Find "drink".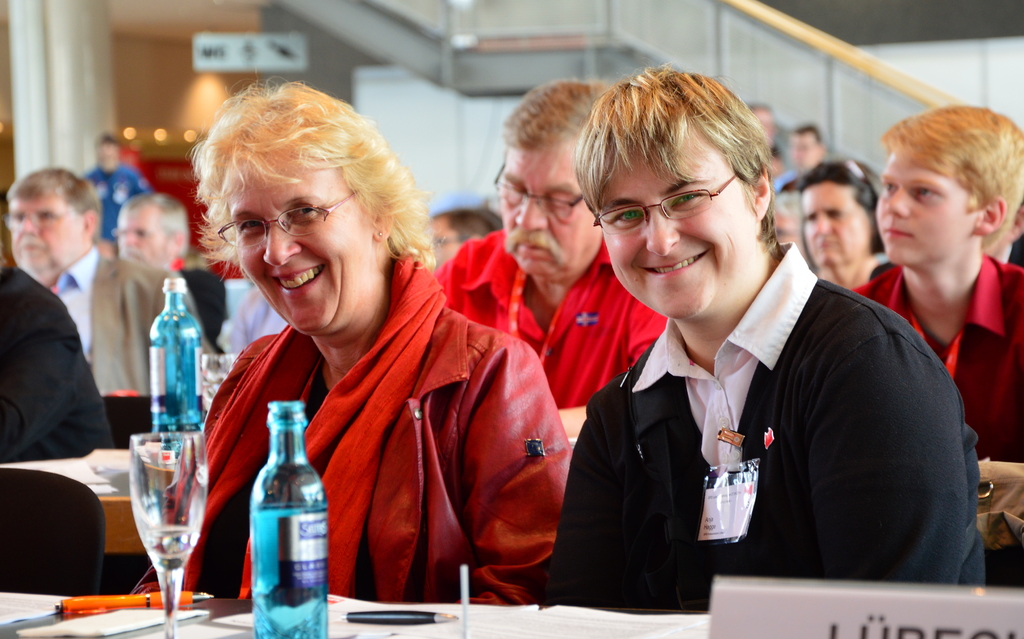
select_region(239, 400, 321, 623).
